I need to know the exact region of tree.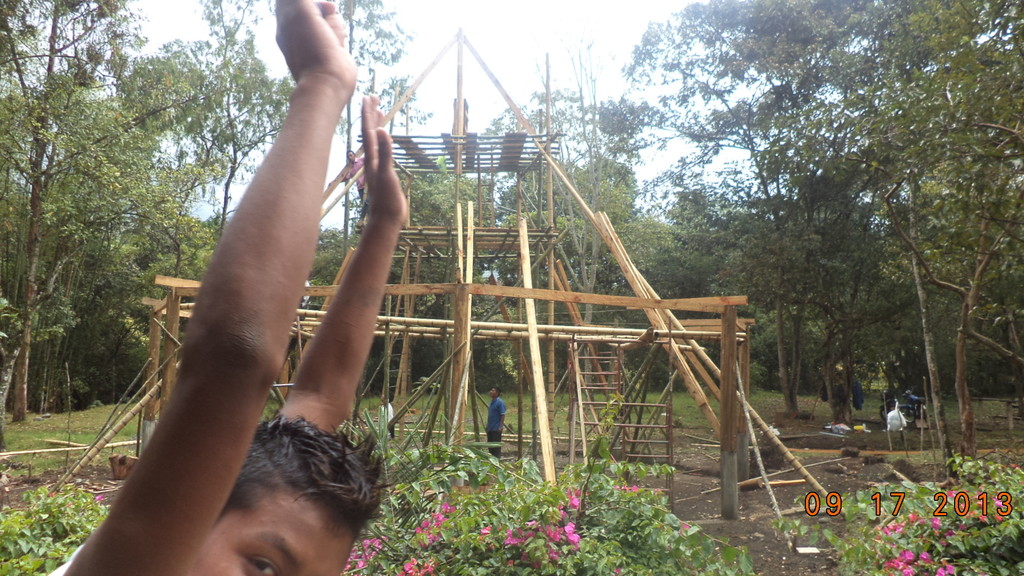
Region: box=[145, 0, 302, 264].
